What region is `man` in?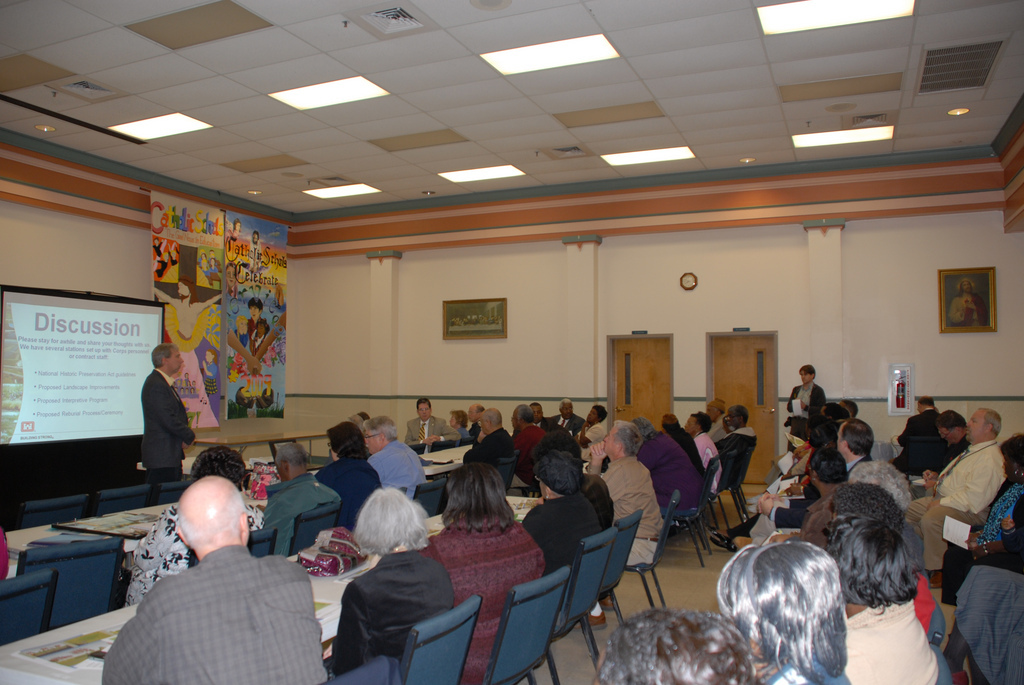
crop(552, 398, 585, 437).
